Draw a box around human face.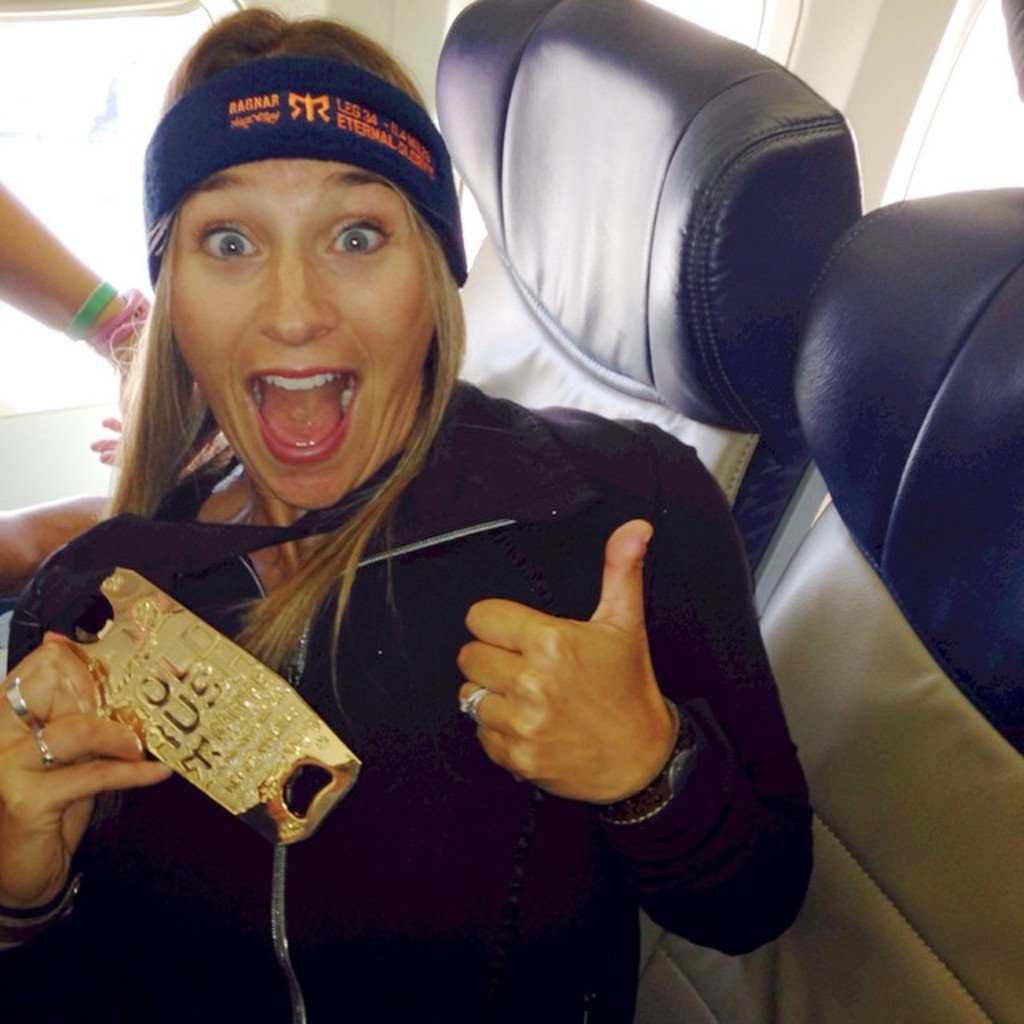
select_region(165, 163, 435, 512).
